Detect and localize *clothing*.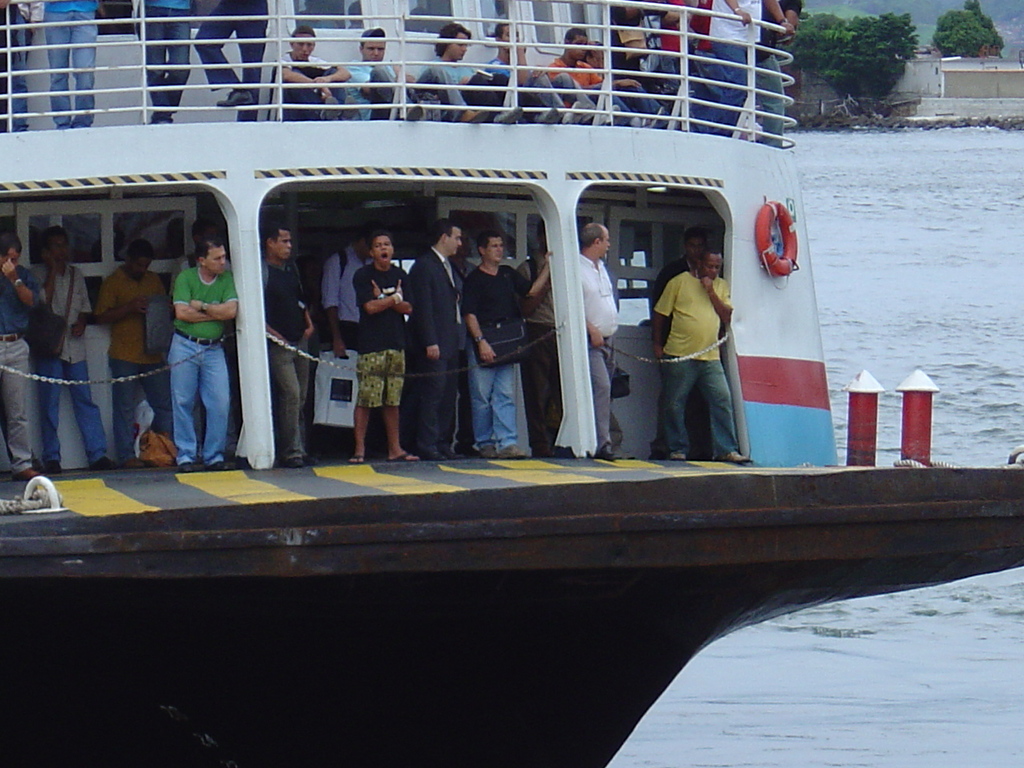
Localized at bbox=(40, 258, 95, 458).
